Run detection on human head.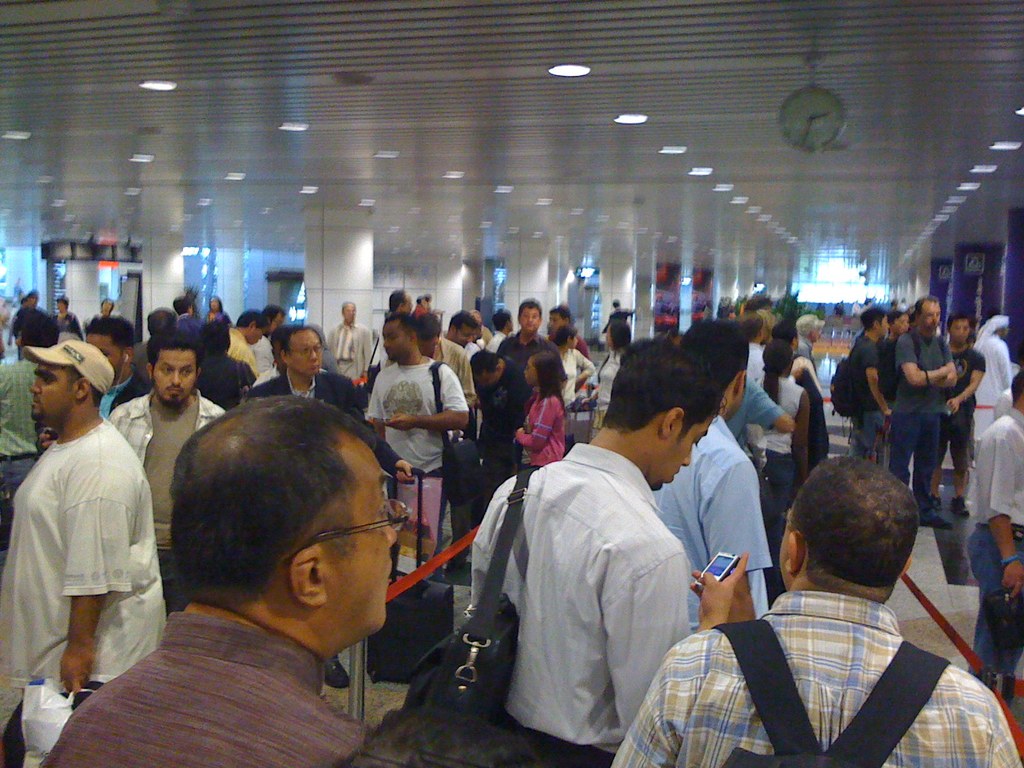
Result: bbox=(780, 465, 934, 622).
